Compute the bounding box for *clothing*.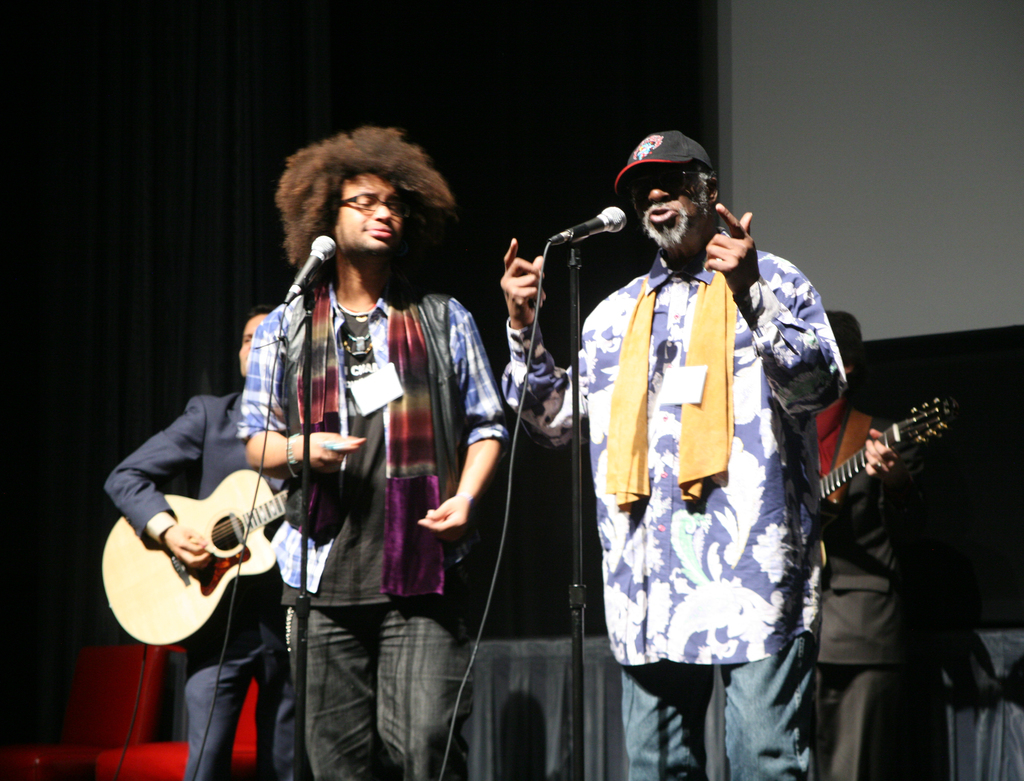
box(100, 396, 297, 780).
